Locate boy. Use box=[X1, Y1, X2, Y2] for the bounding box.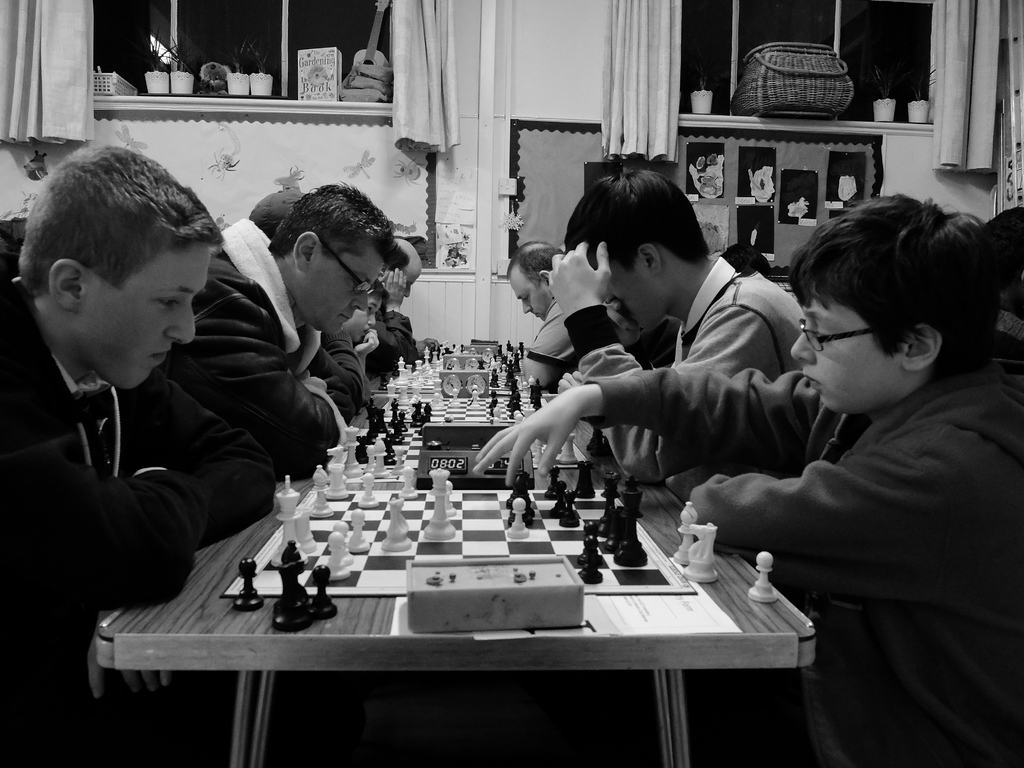
box=[0, 143, 290, 664].
